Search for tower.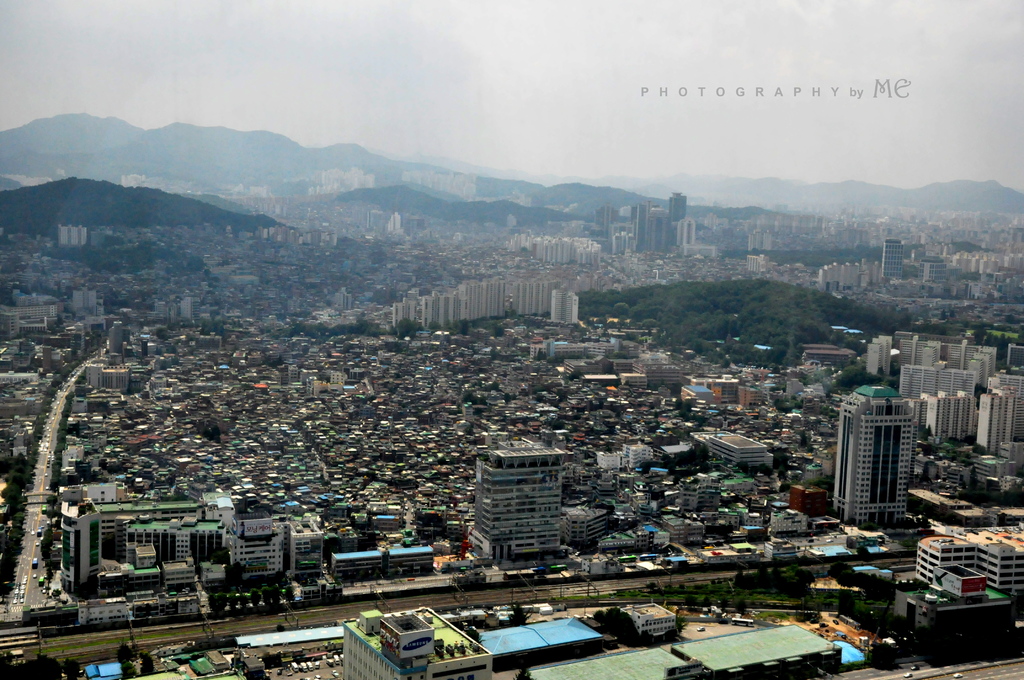
Found at (114, 172, 172, 195).
